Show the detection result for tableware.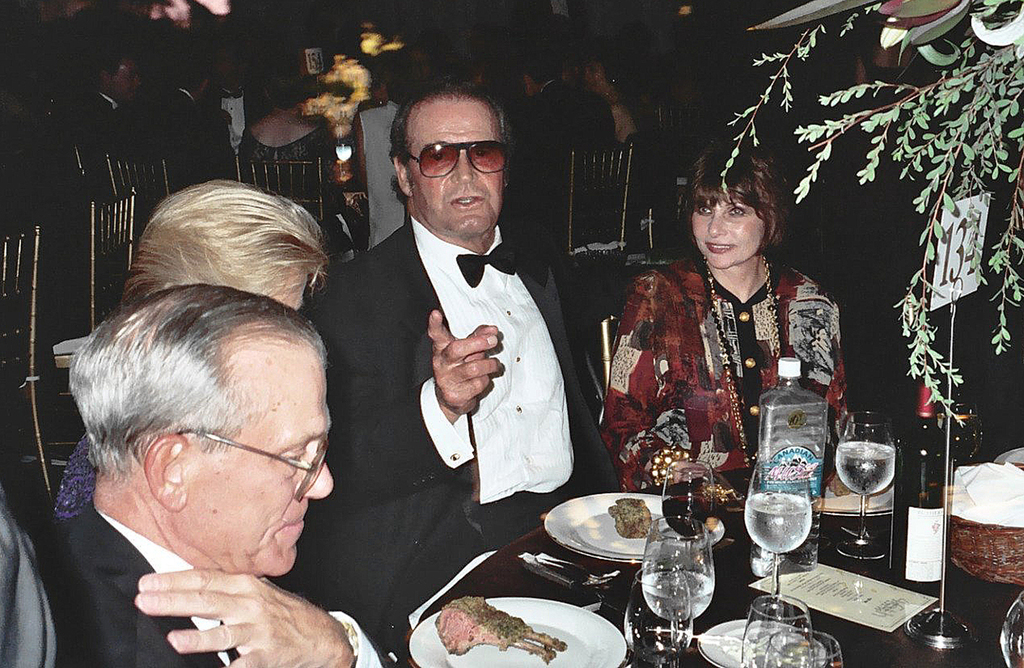
(537,554,623,586).
